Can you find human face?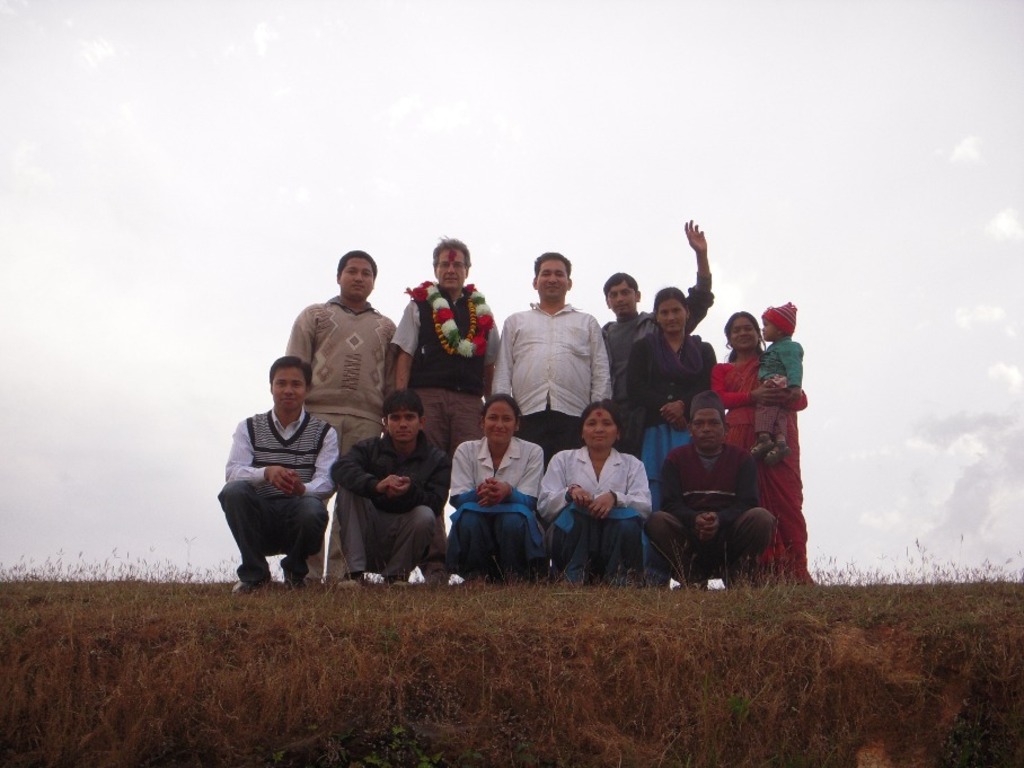
Yes, bounding box: <region>275, 368, 302, 412</region>.
